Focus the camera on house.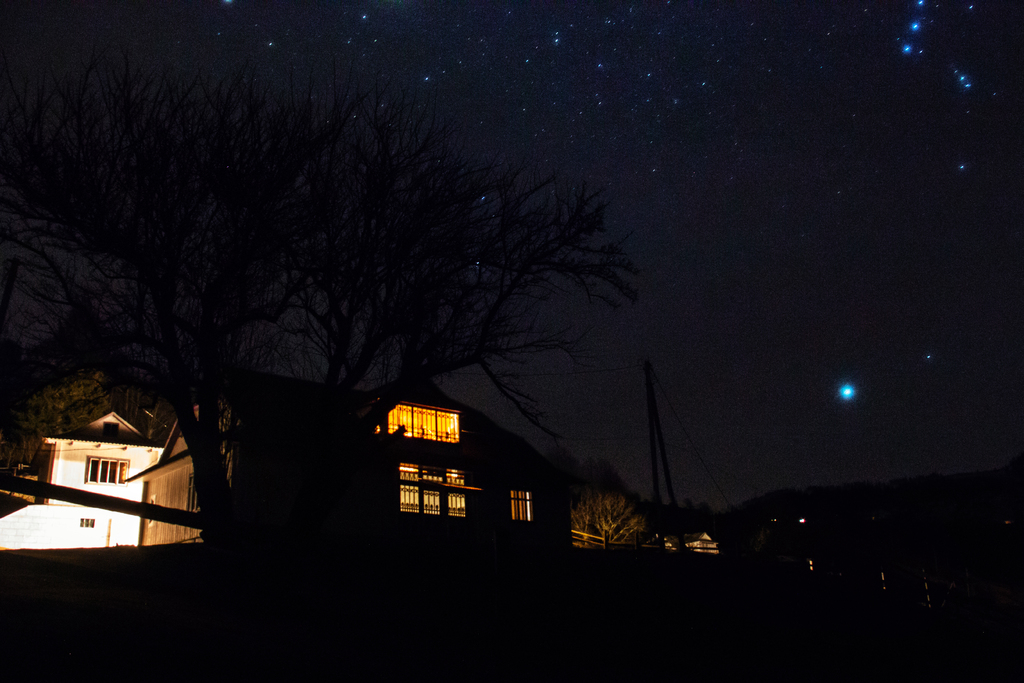
Focus region: 38:384:575:553.
